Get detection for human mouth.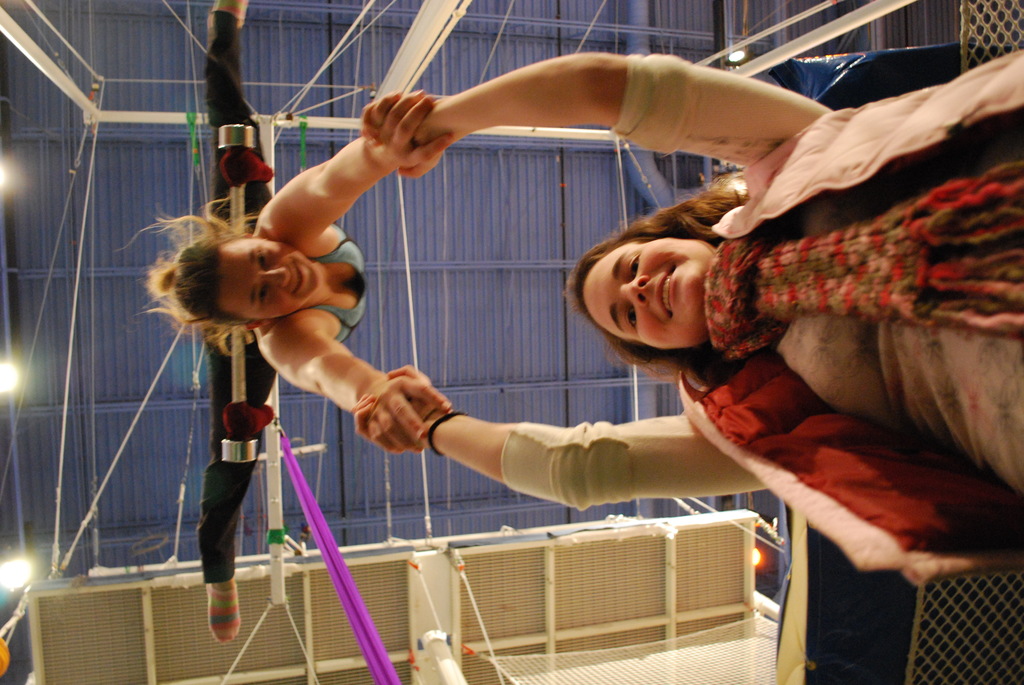
Detection: left=292, top=258, right=305, bottom=300.
